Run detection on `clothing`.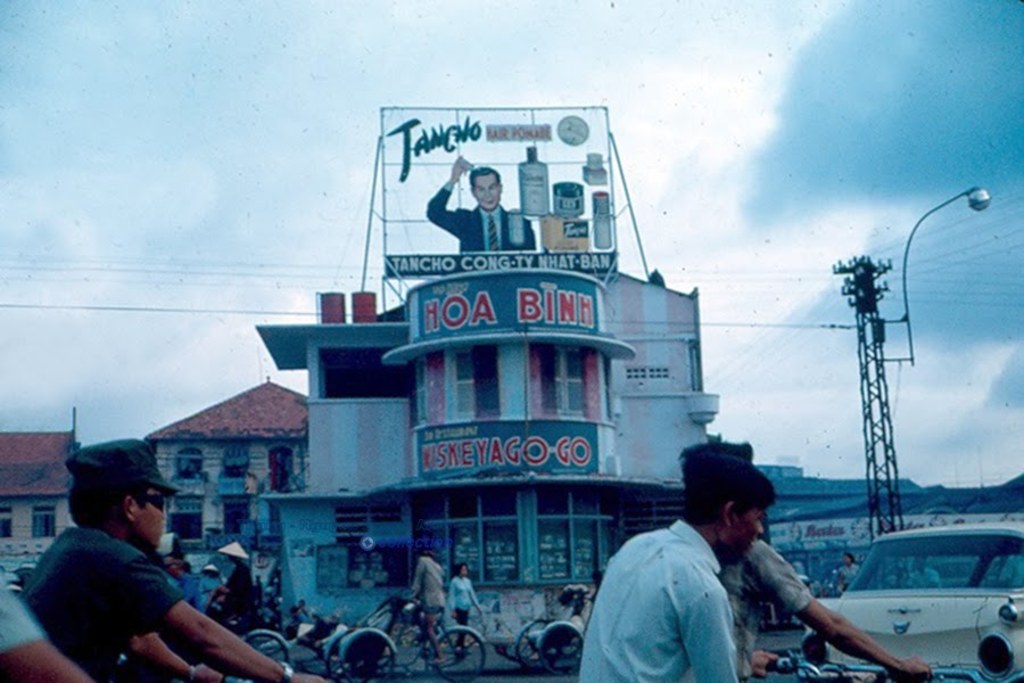
Result: select_region(411, 556, 443, 614).
